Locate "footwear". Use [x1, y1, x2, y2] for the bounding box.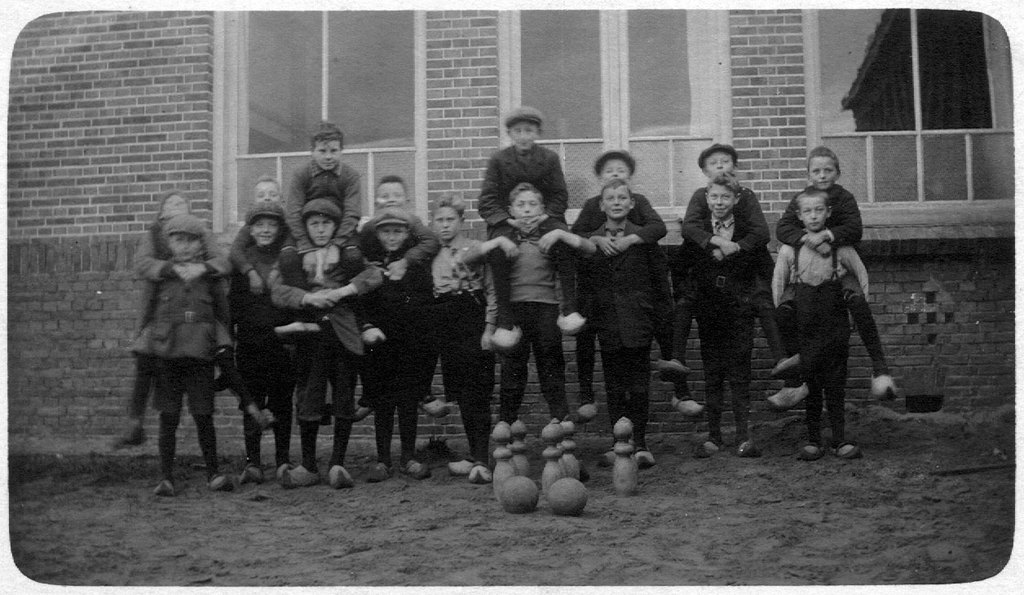
[153, 480, 174, 497].
